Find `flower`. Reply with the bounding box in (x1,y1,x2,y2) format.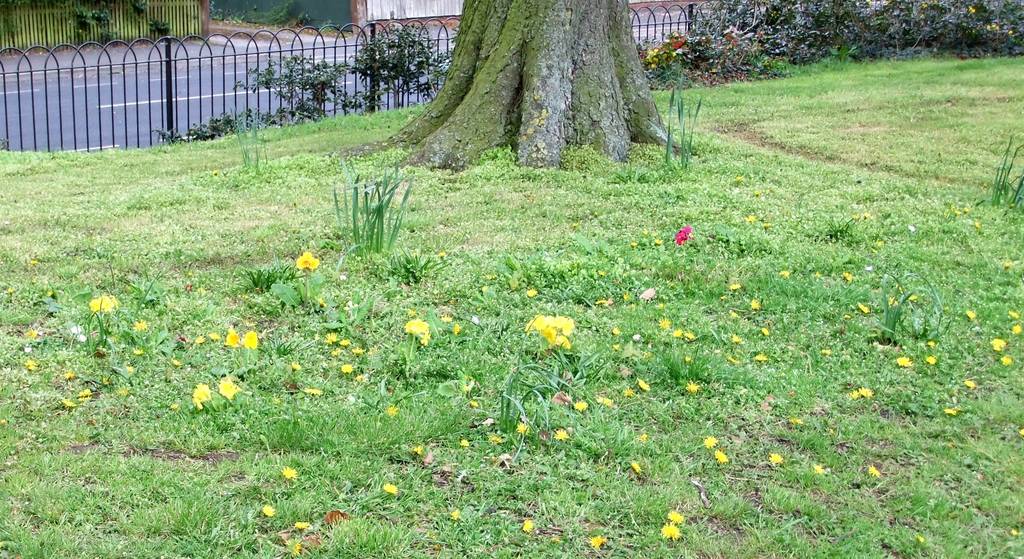
(717,449,727,464).
